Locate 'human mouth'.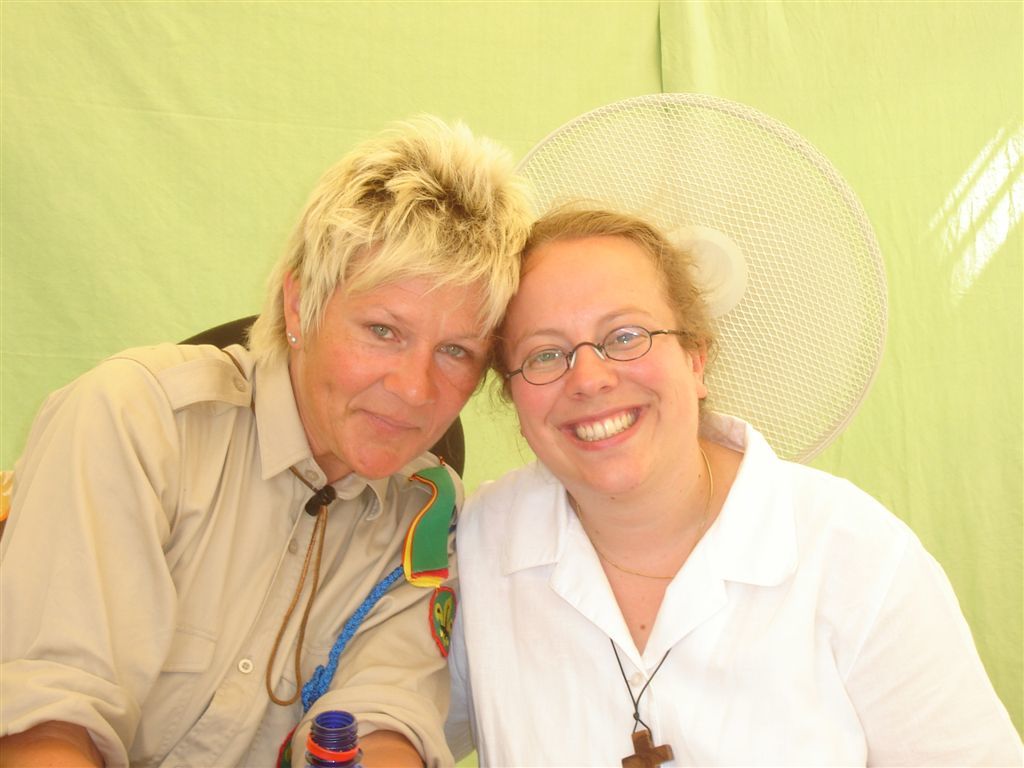
Bounding box: <box>351,400,424,441</box>.
